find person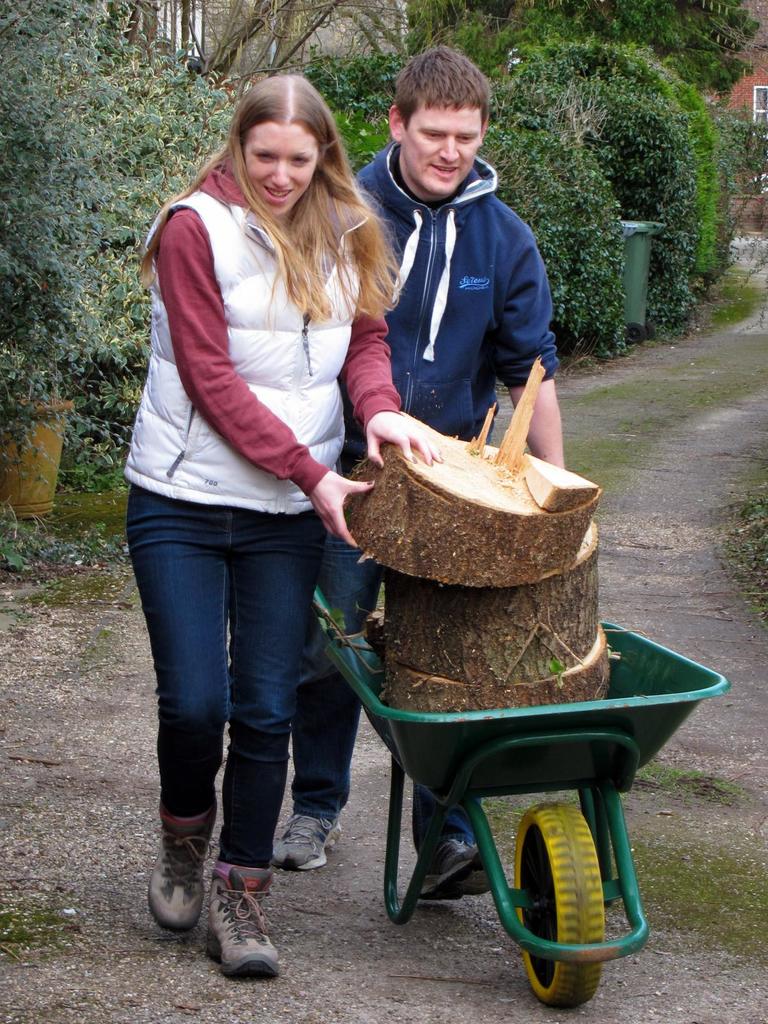
131, 26, 399, 922
